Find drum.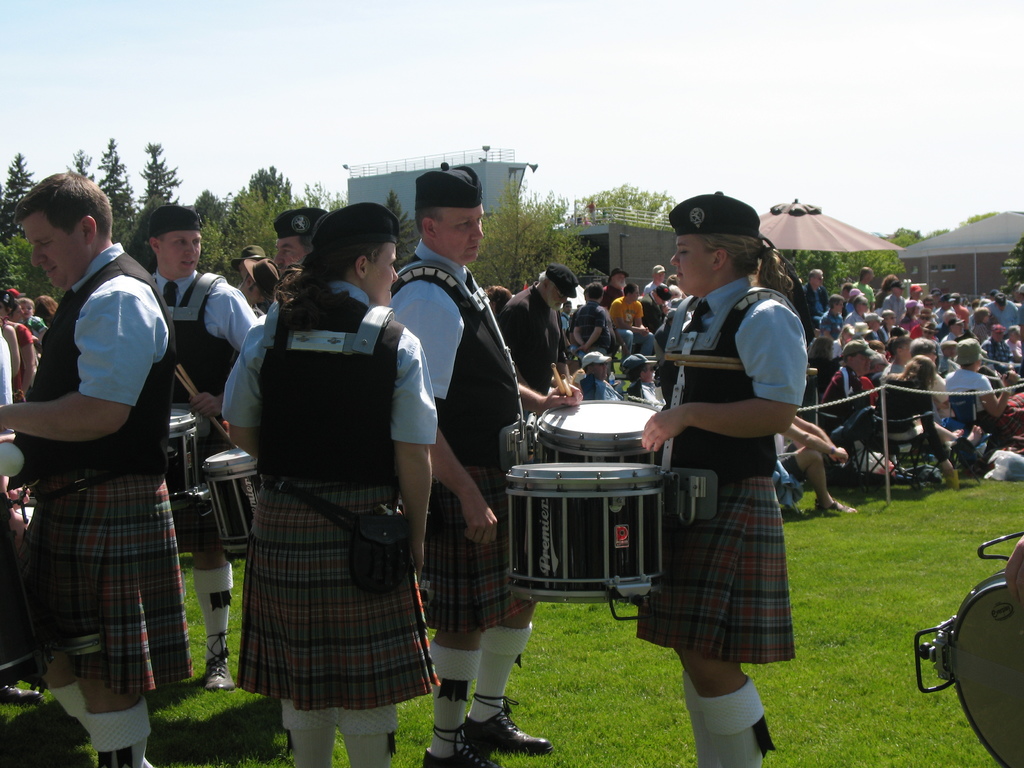
{"left": 164, "top": 404, "right": 200, "bottom": 519}.
